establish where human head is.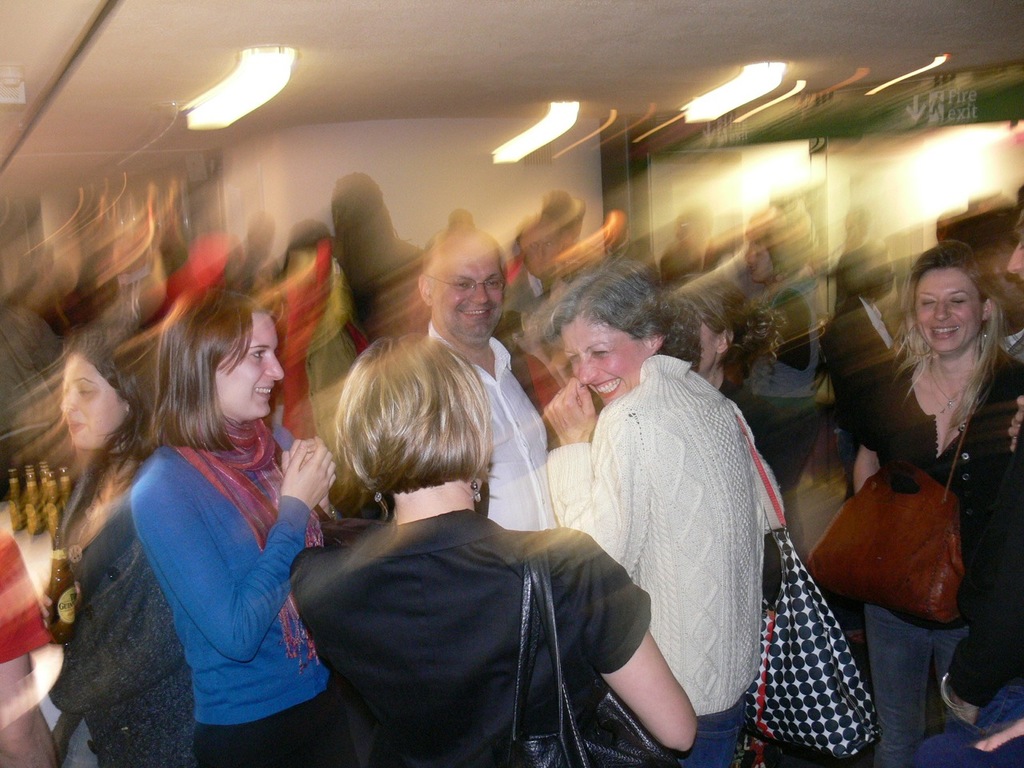
Established at <box>414,226,510,346</box>.
